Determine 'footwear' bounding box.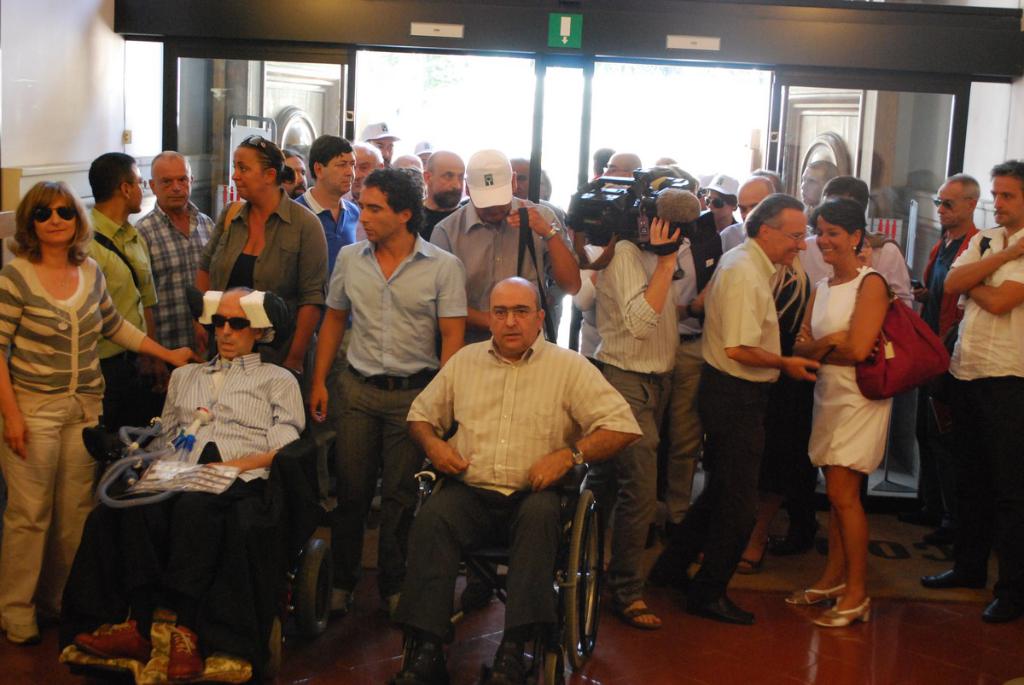
Determined: detection(788, 577, 841, 607).
